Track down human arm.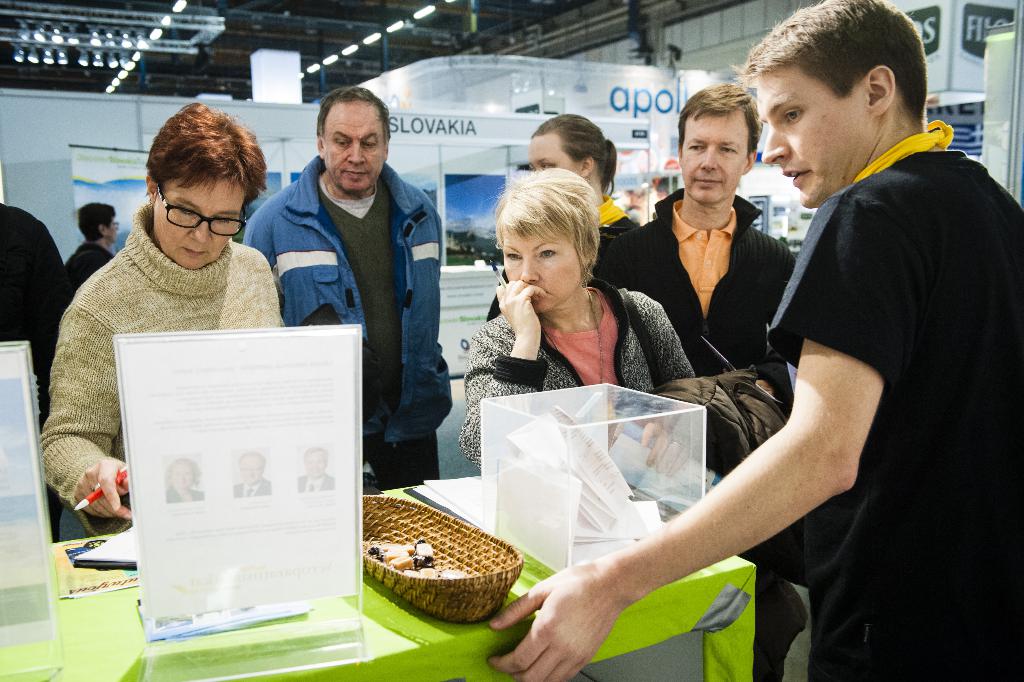
Tracked to Rect(615, 285, 699, 384).
